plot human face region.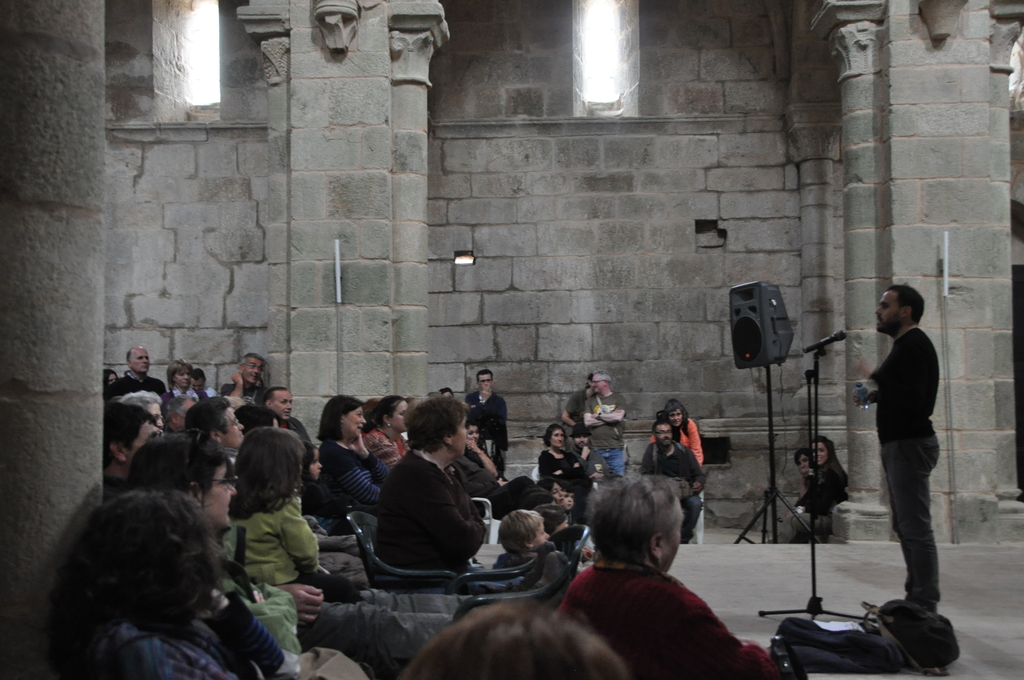
Plotted at <region>593, 375, 600, 393</region>.
